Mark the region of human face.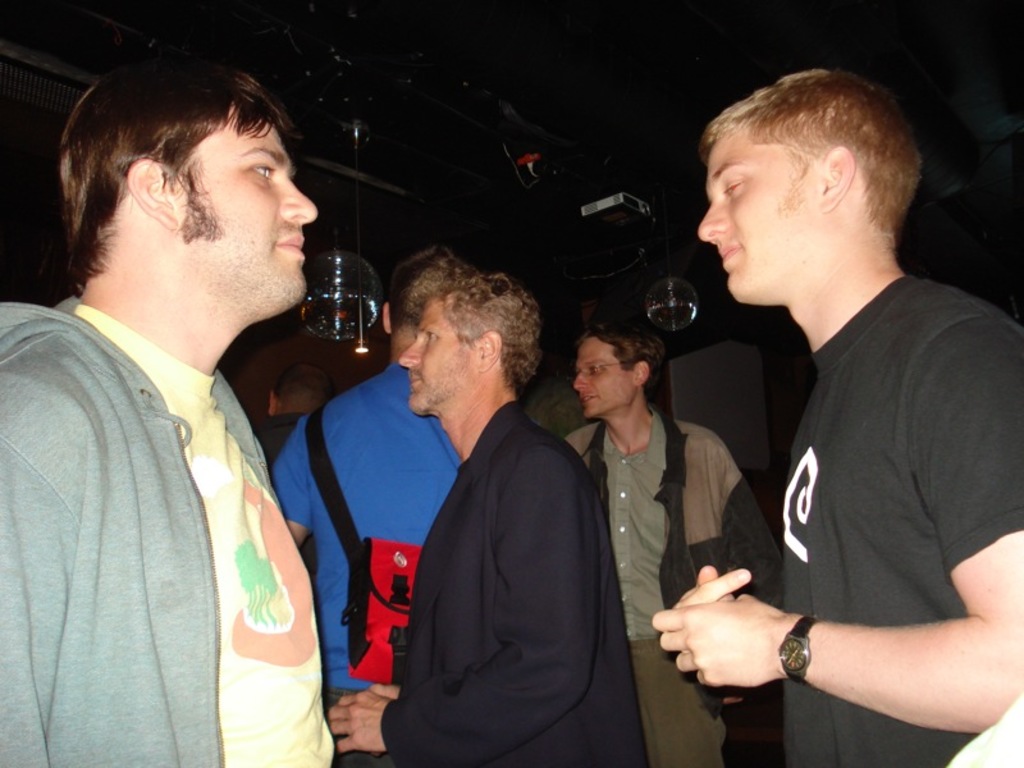
Region: 183,115,325,314.
